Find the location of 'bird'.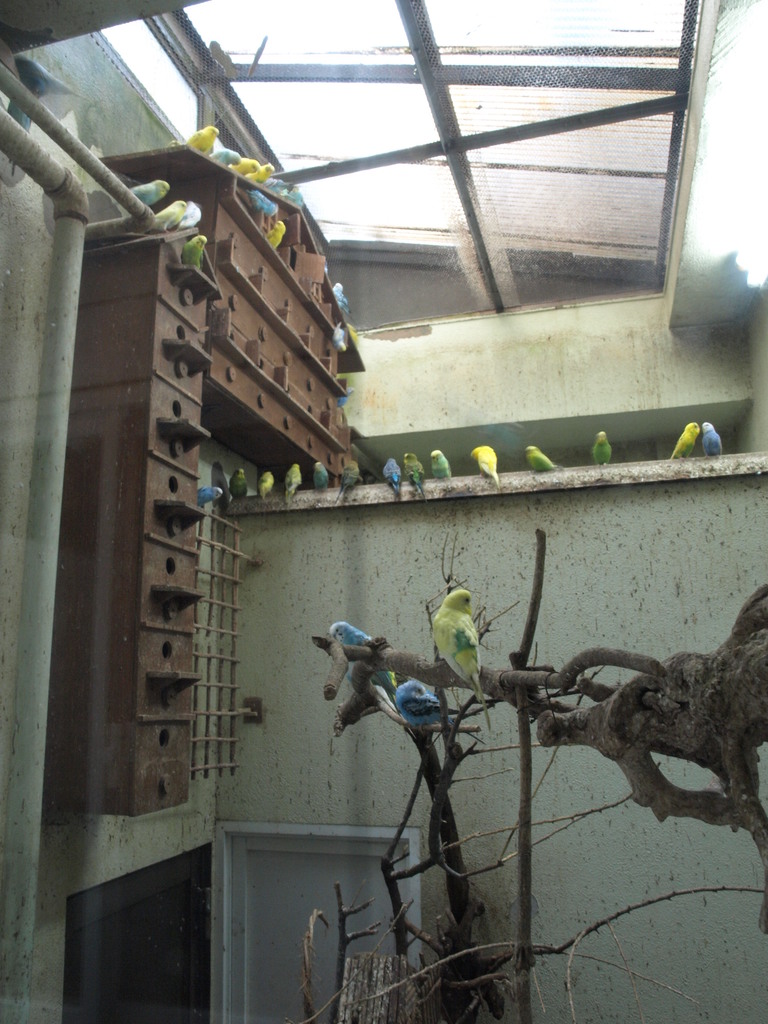
Location: locate(226, 468, 248, 505).
